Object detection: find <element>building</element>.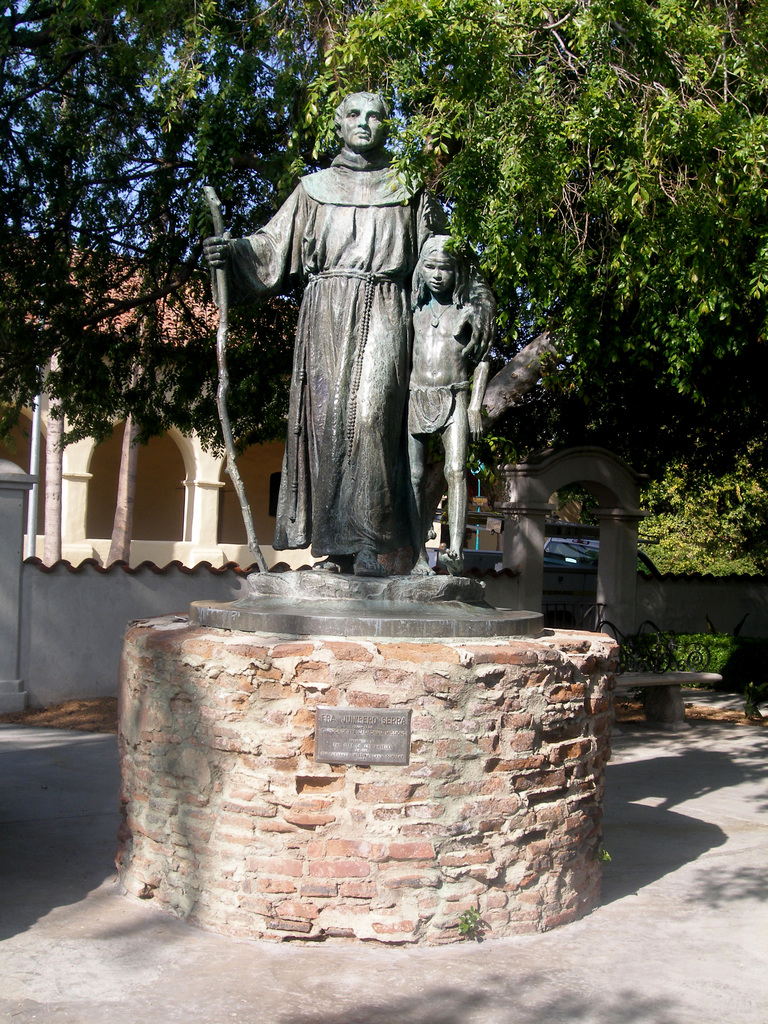
locate(0, 247, 502, 567).
